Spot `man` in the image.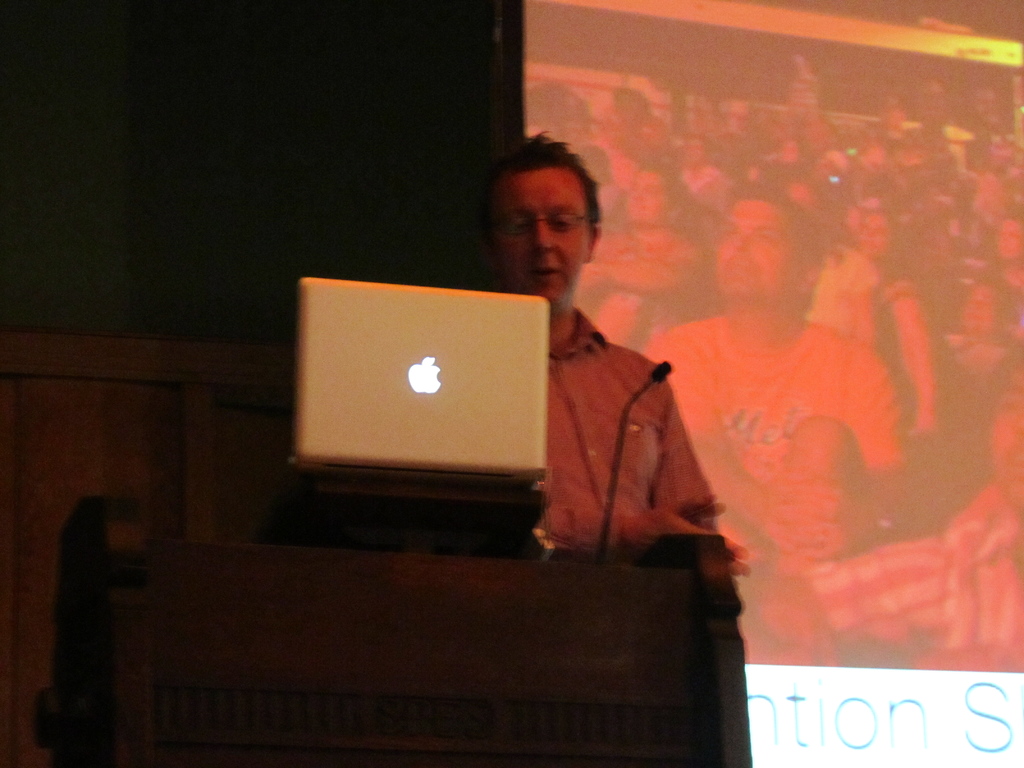
`man` found at box(444, 154, 726, 592).
